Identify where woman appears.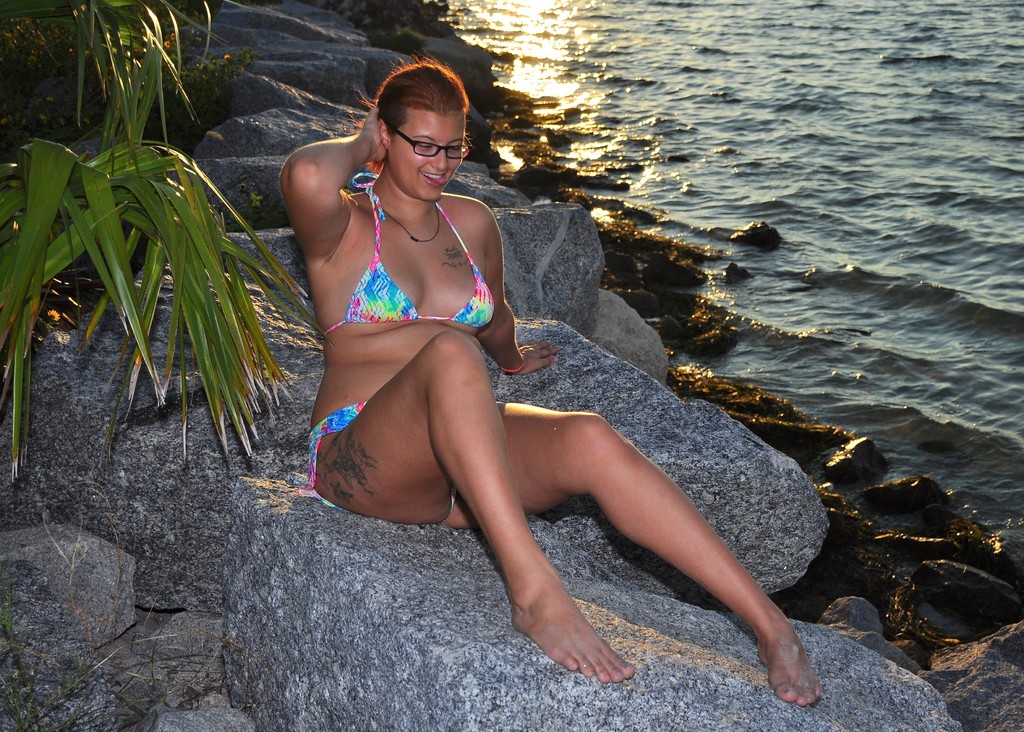
Appears at 281, 56, 833, 695.
